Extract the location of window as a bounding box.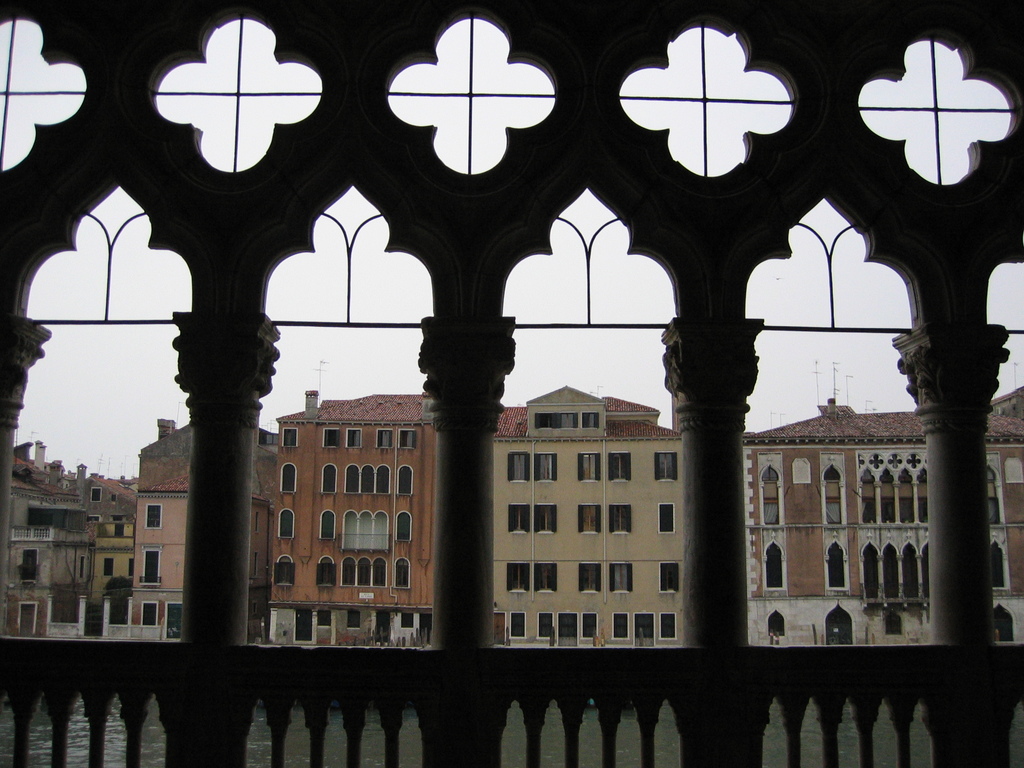
{"left": 378, "top": 426, "right": 397, "bottom": 447}.
